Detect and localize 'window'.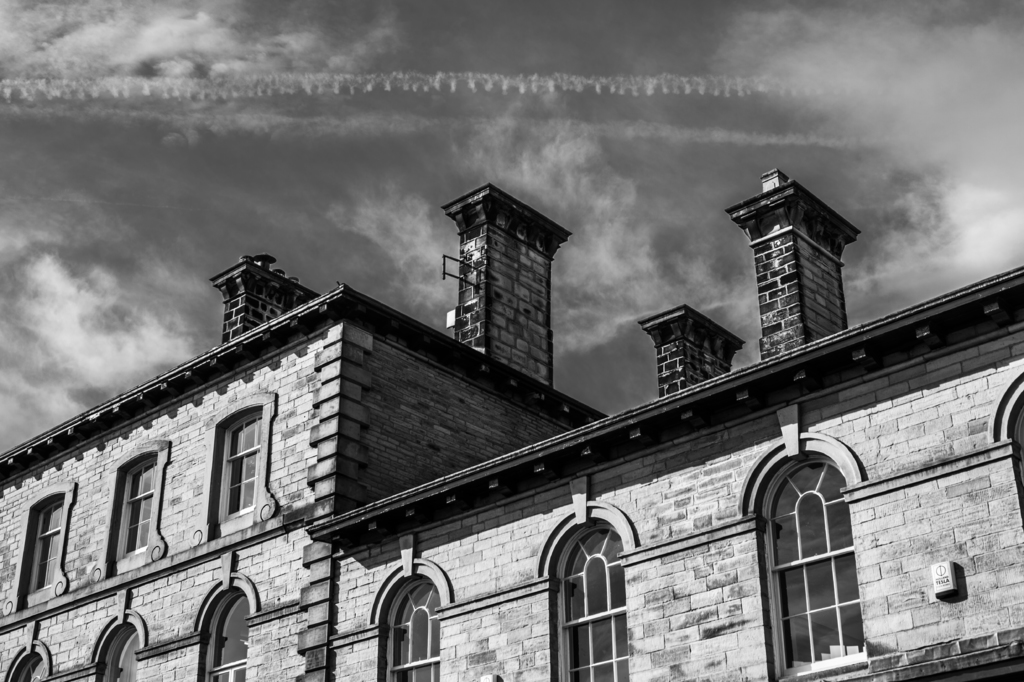
Localized at bbox(551, 521, 631, 681).
